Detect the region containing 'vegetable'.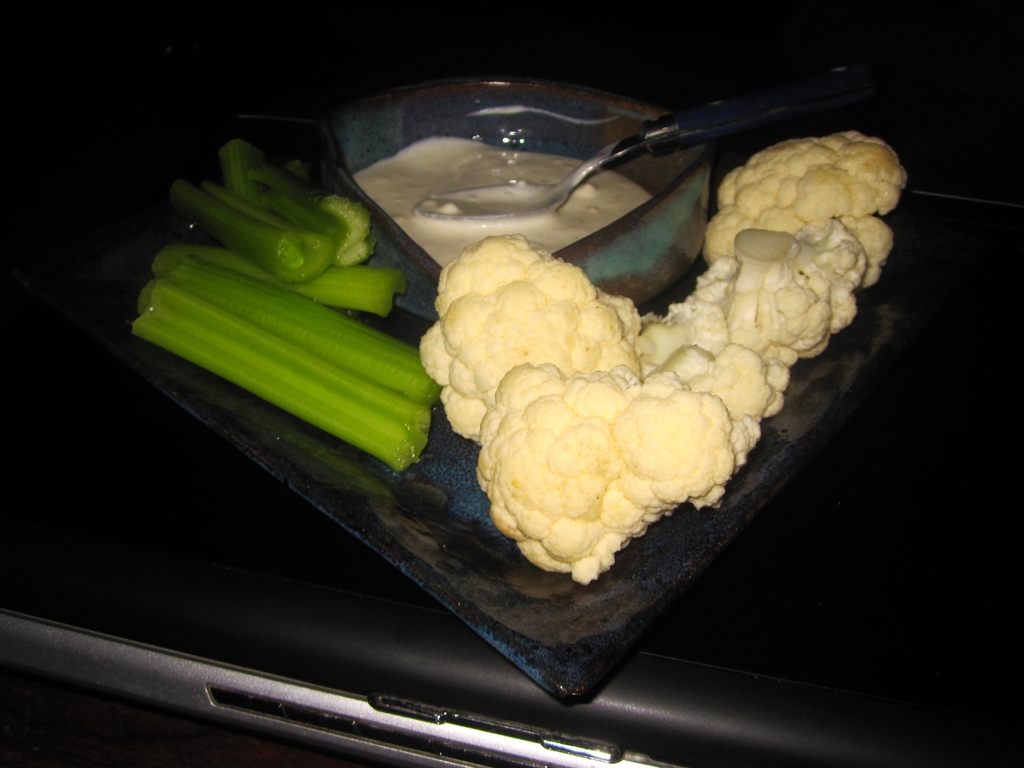
(417,236,643,442).
